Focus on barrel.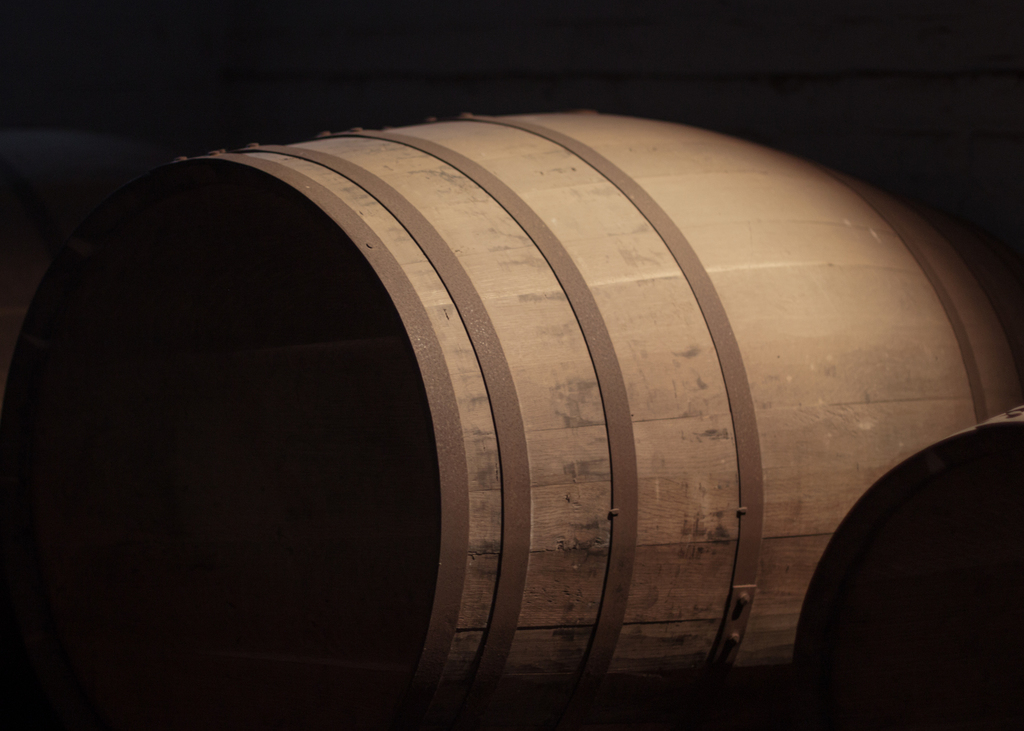
Focused at bbox(125, 95, 1013, 725).
